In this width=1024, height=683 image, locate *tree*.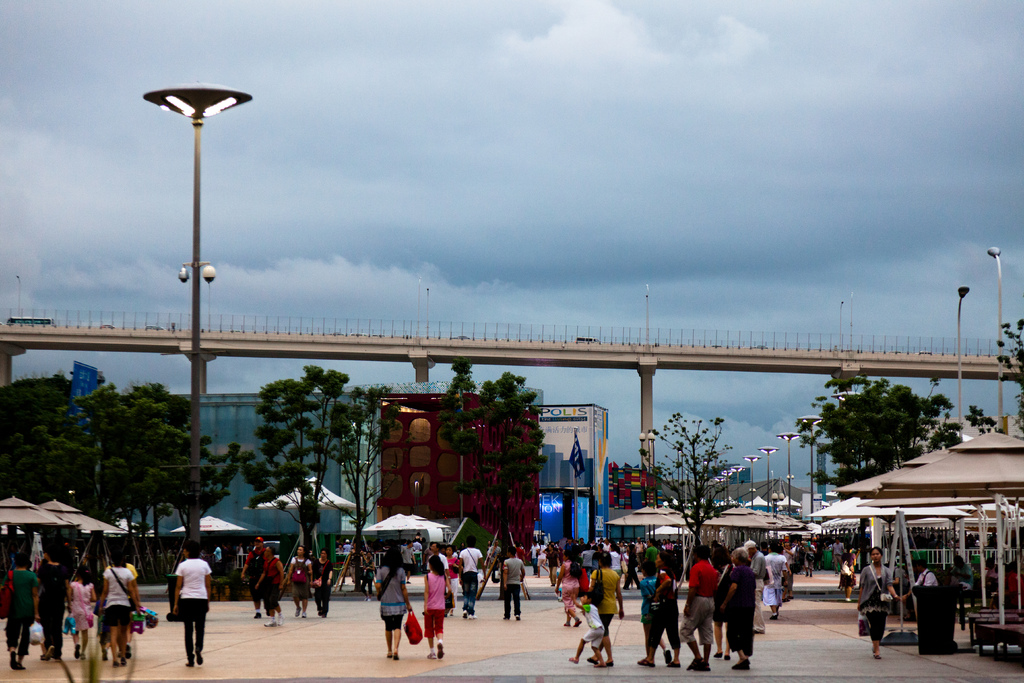
Bounding box: select_region(228, 356, 394, 591).
